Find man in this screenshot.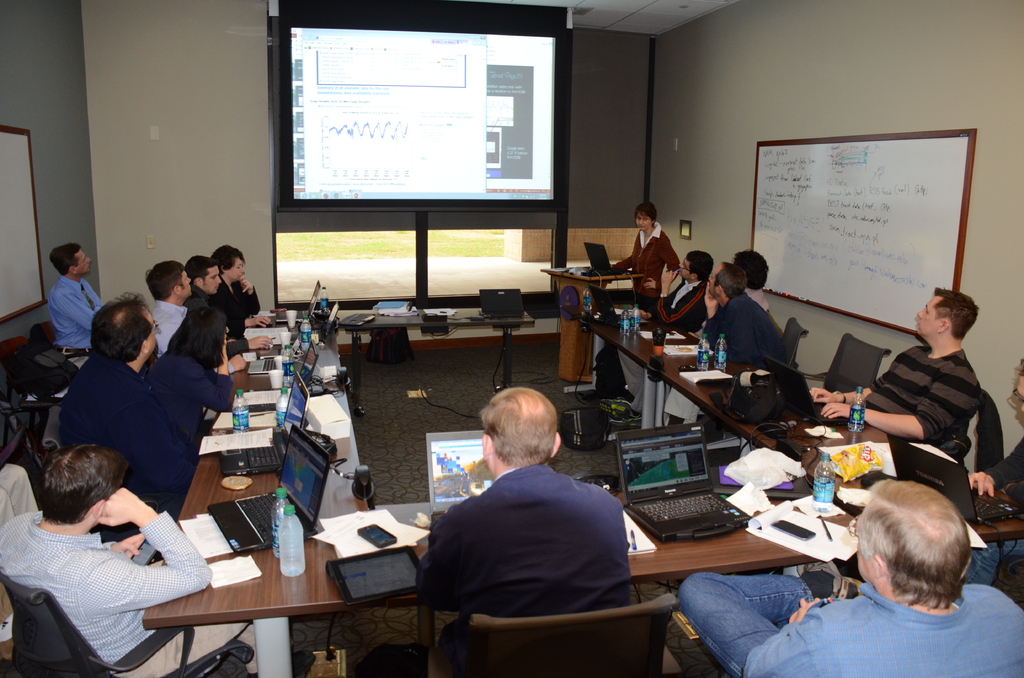
The bounding box for man is [left=806, top=286, right=977, bottom=471].
